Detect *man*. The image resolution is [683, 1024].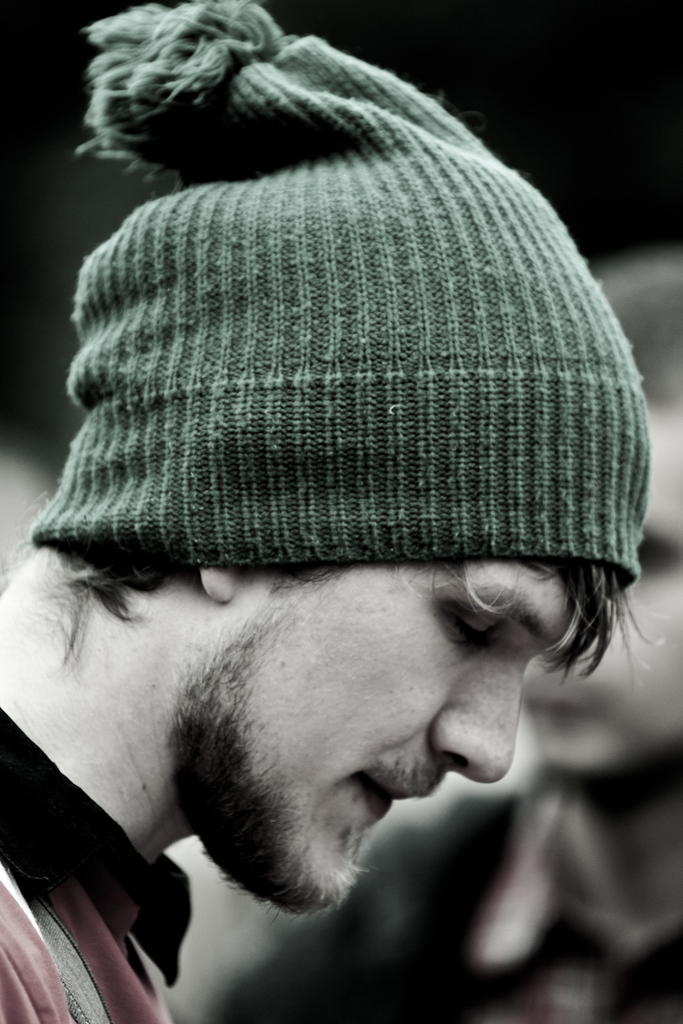
x1=0 y1=0 x2=672 y2=1023.
